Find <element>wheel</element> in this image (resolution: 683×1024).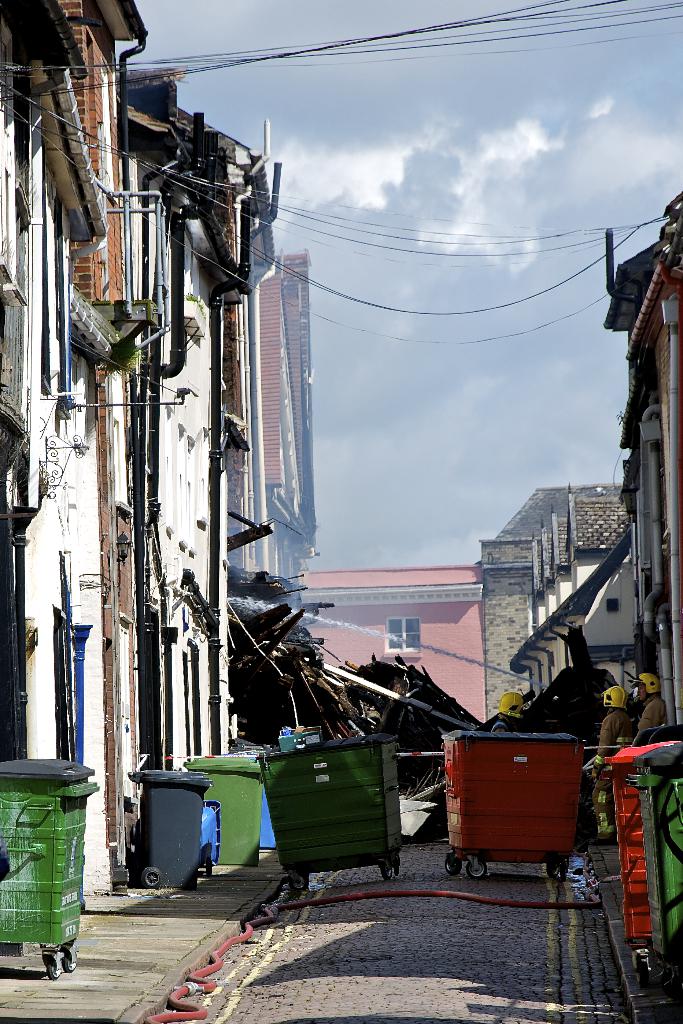
{"left": 392, "top": 860, "right": 400, "bottom": 874}.
